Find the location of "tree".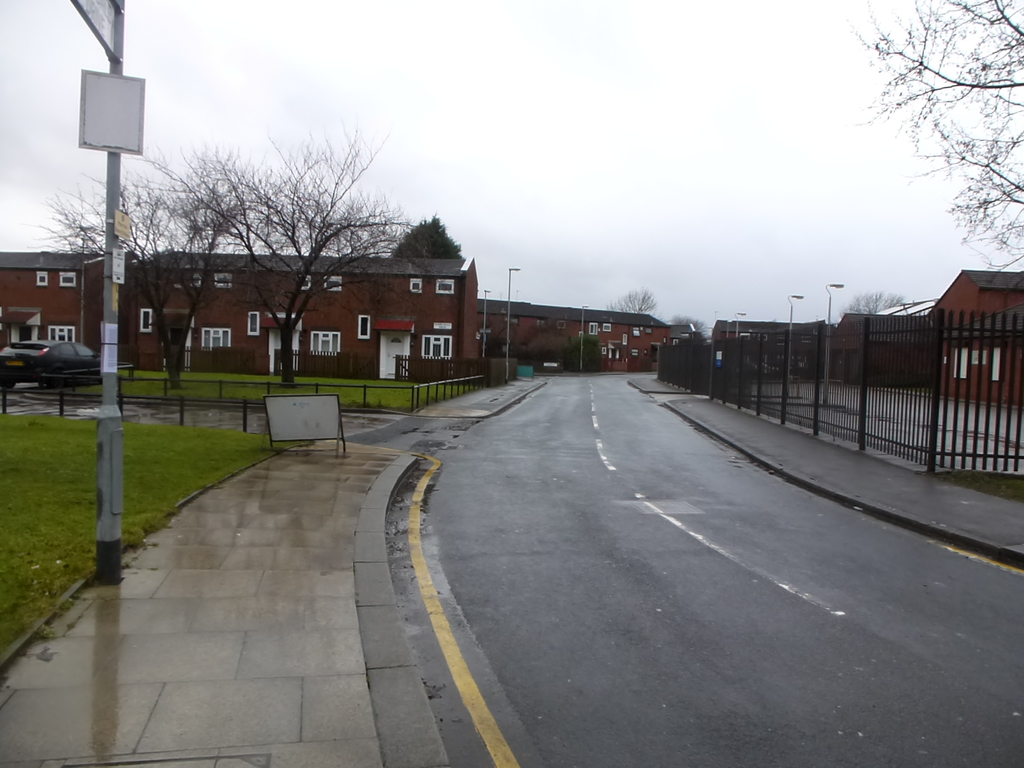
Location: <region>570, 337, 604, 375</region>.
